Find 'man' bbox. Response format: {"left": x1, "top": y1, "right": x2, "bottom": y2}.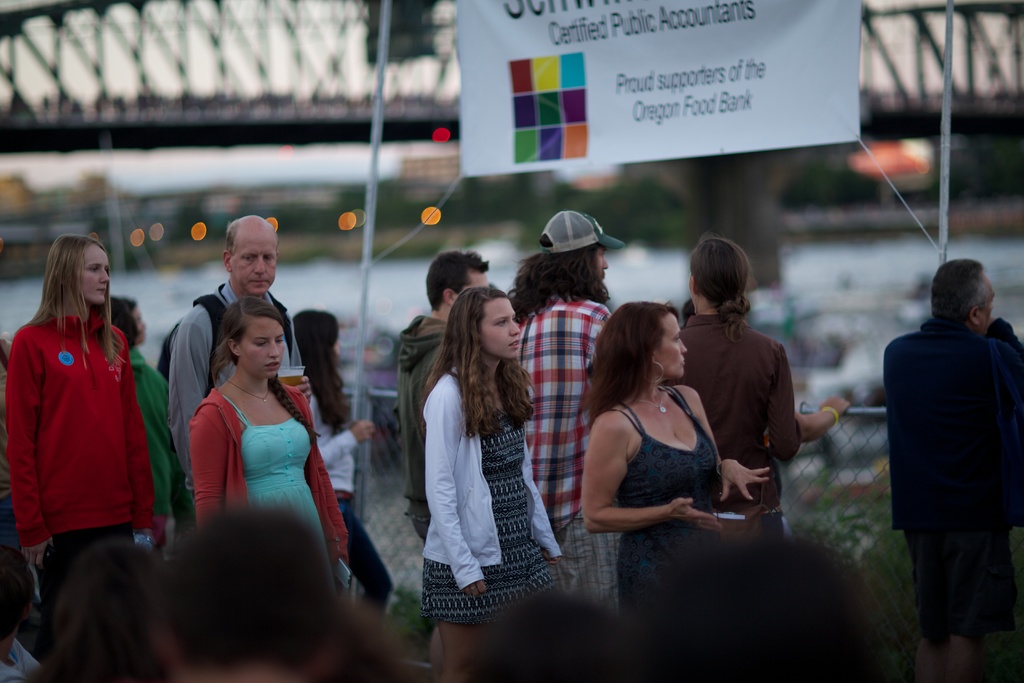
{"left": 502, "top": 209, "right": 636, "bottom": 625}.
